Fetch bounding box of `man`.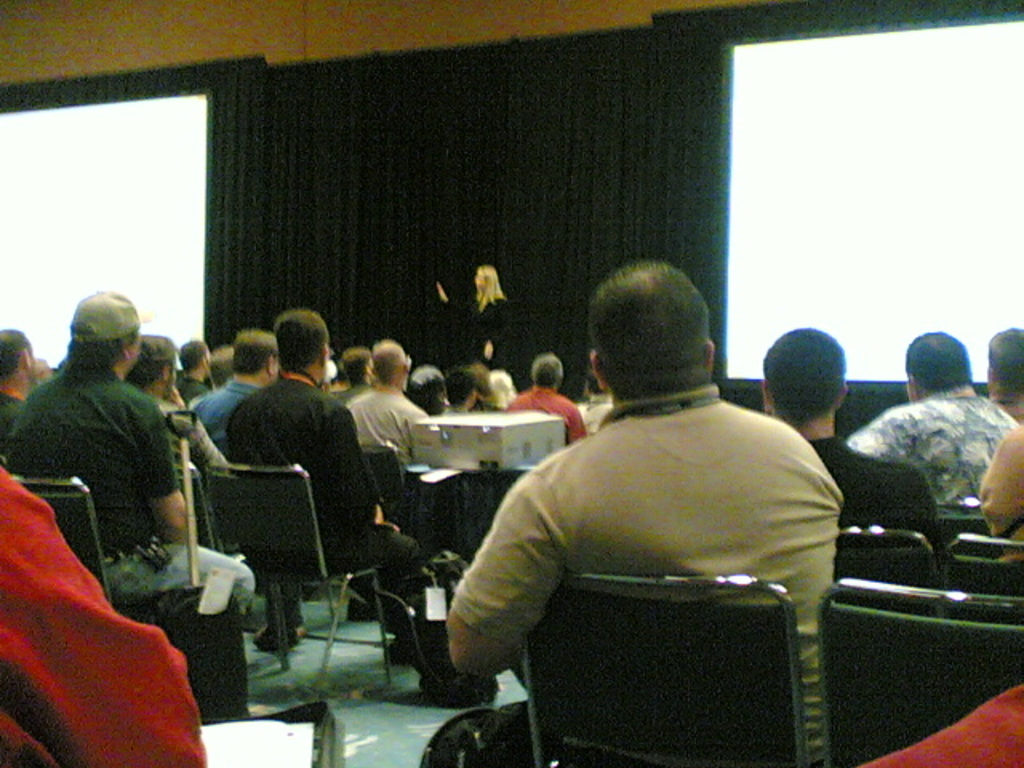
Bbox: l=426, t=261, r=854, b=749.
